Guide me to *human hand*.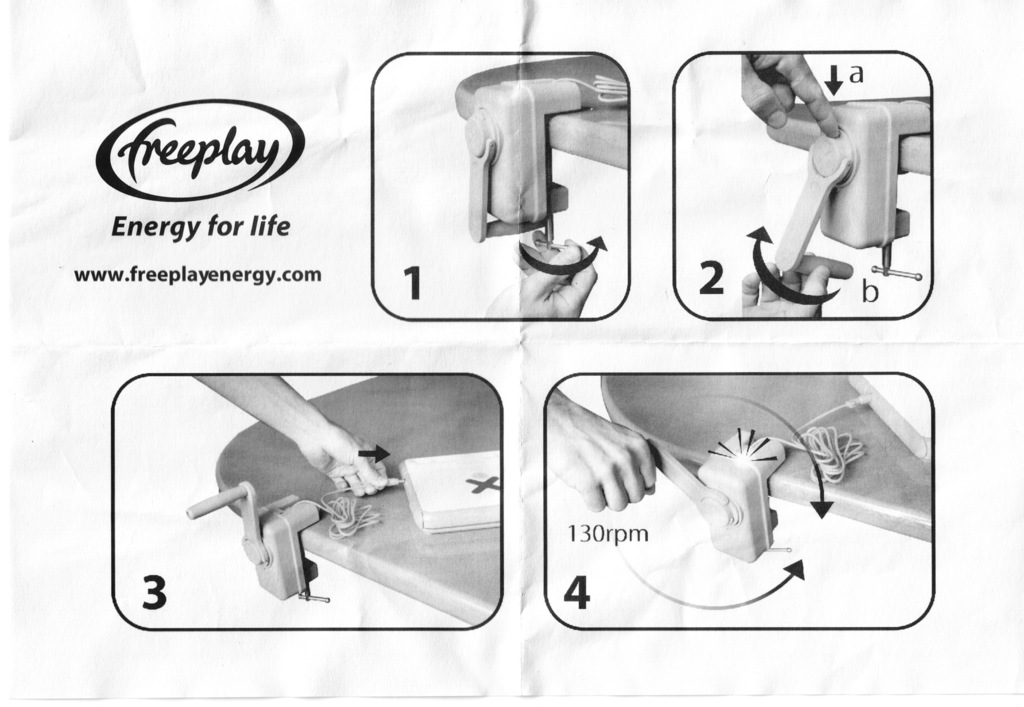
Guidance: bbox=[300, 422, 390, 500].
